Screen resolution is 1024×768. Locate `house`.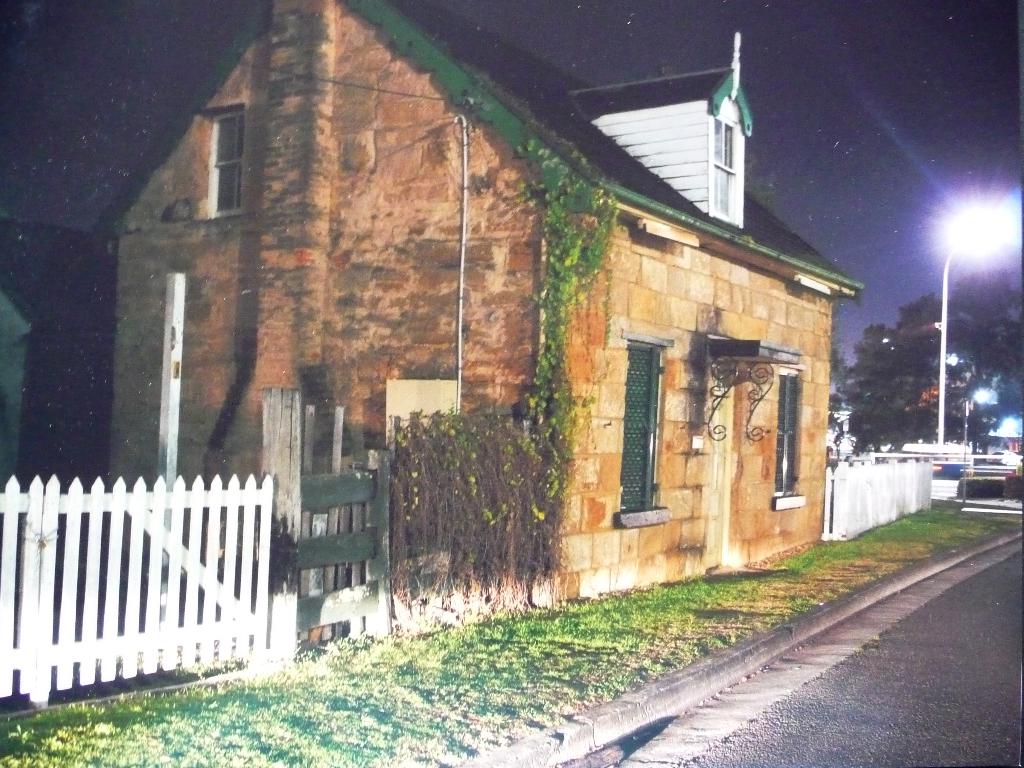
detection(81, 7, 856, 605).
